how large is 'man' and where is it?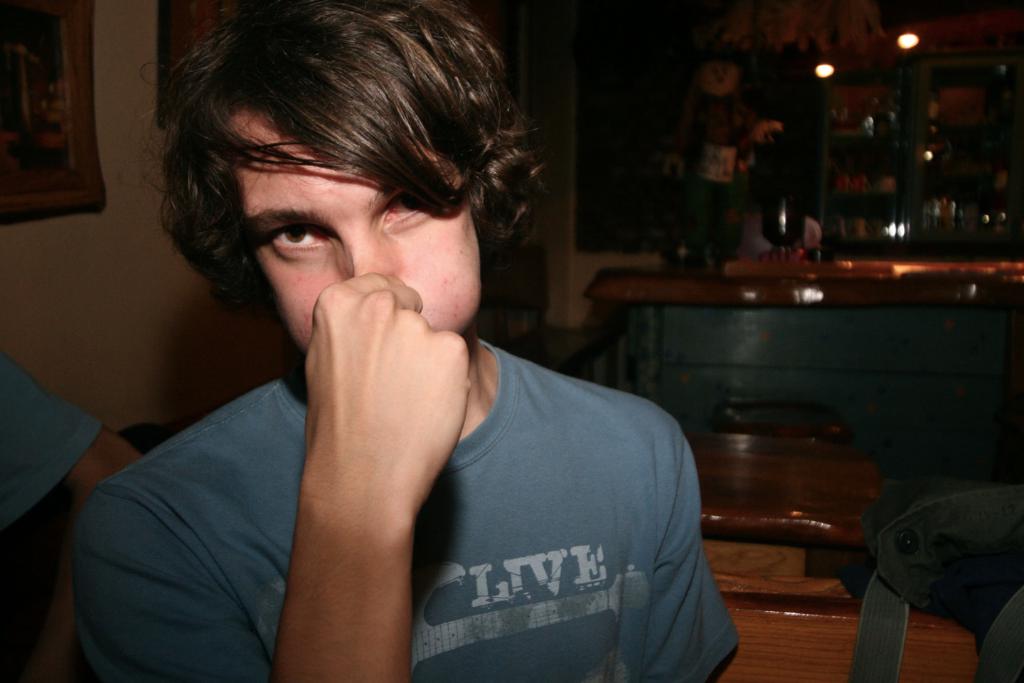
Bounding box: x1=85 y1=14 x2=748 y2=650.
